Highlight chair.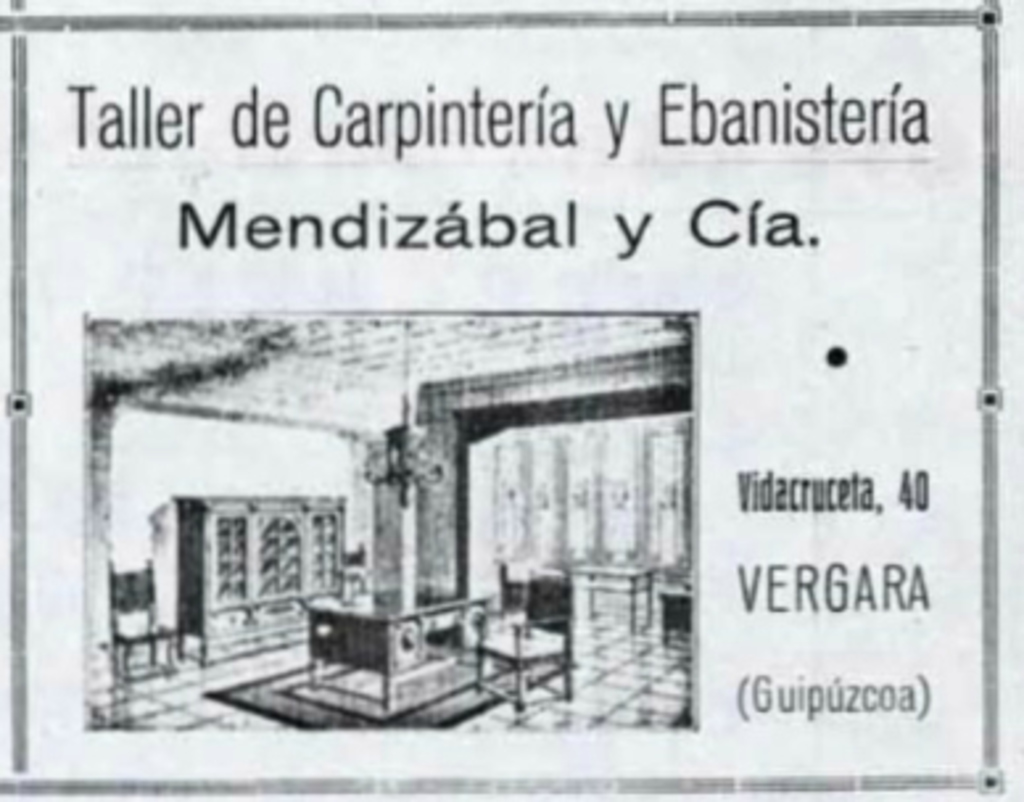
Highlighted region: pyautogui.locateOnScreen(472, 565, 575, 715).
